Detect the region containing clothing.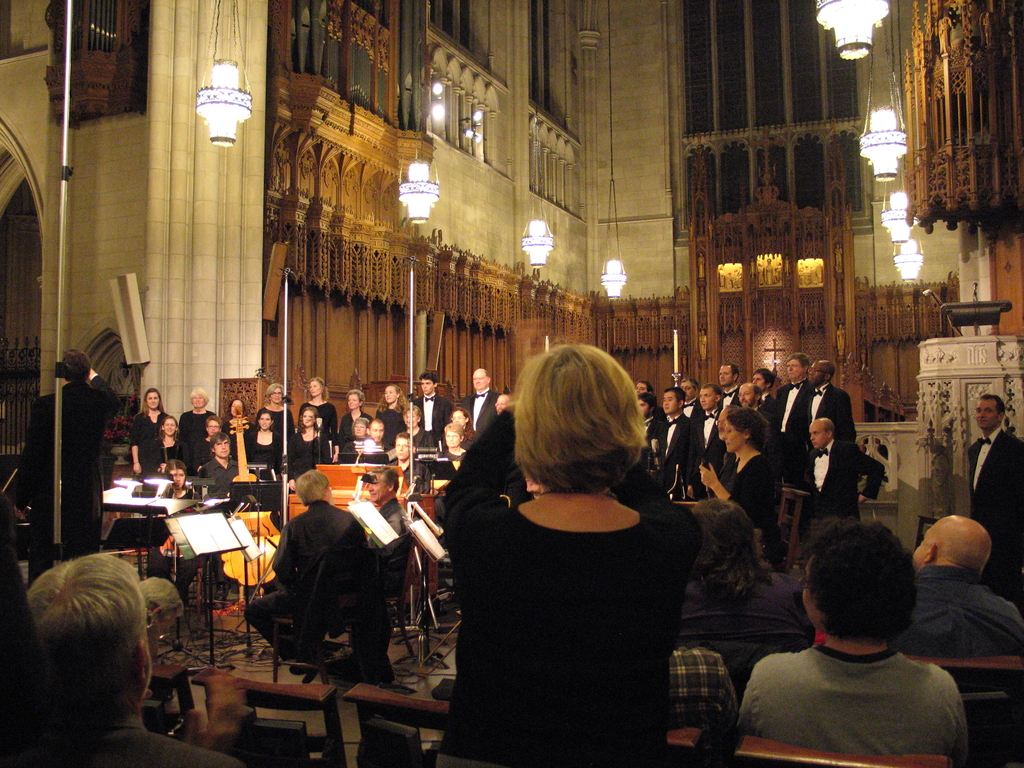
(x1=156, y1=437, x2=193, y2=461).
